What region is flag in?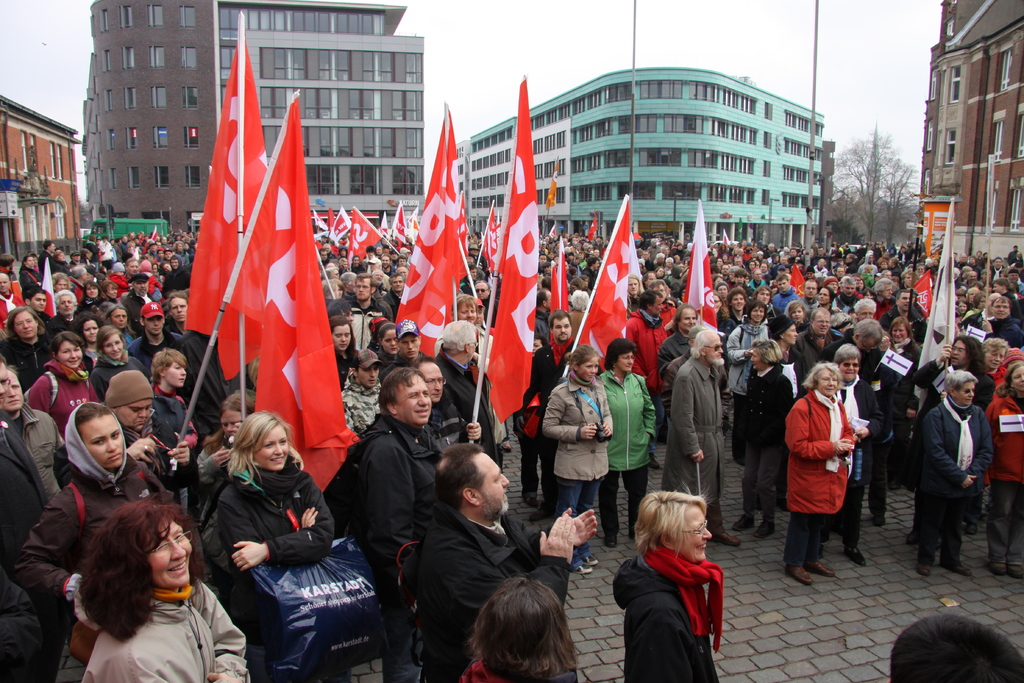
crop(548, 240, 570, 372).
